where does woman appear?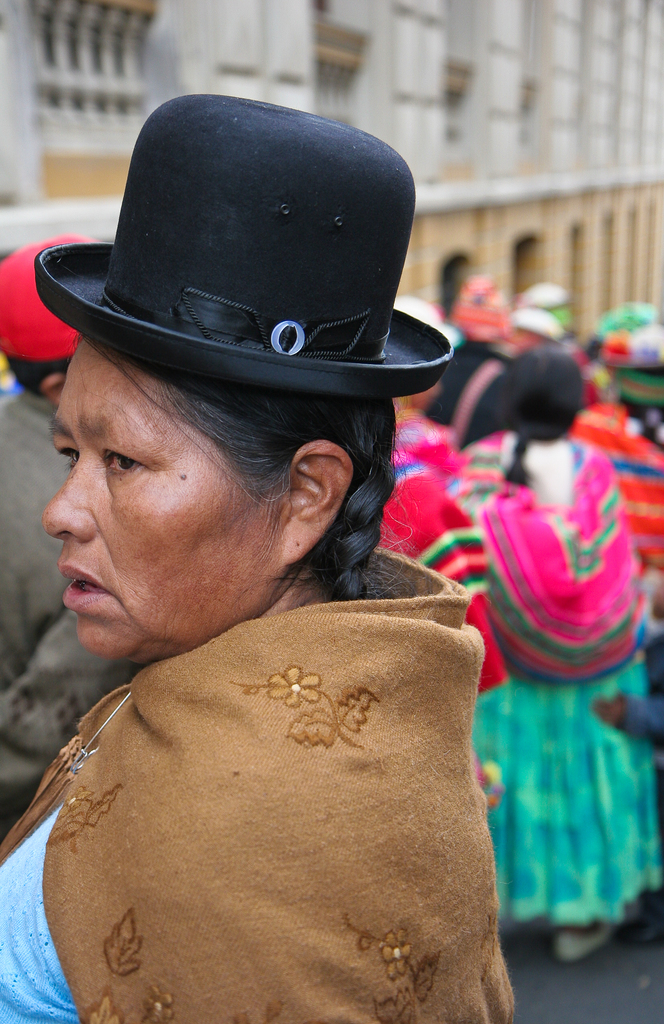
Appears at 378/348/653/968.
